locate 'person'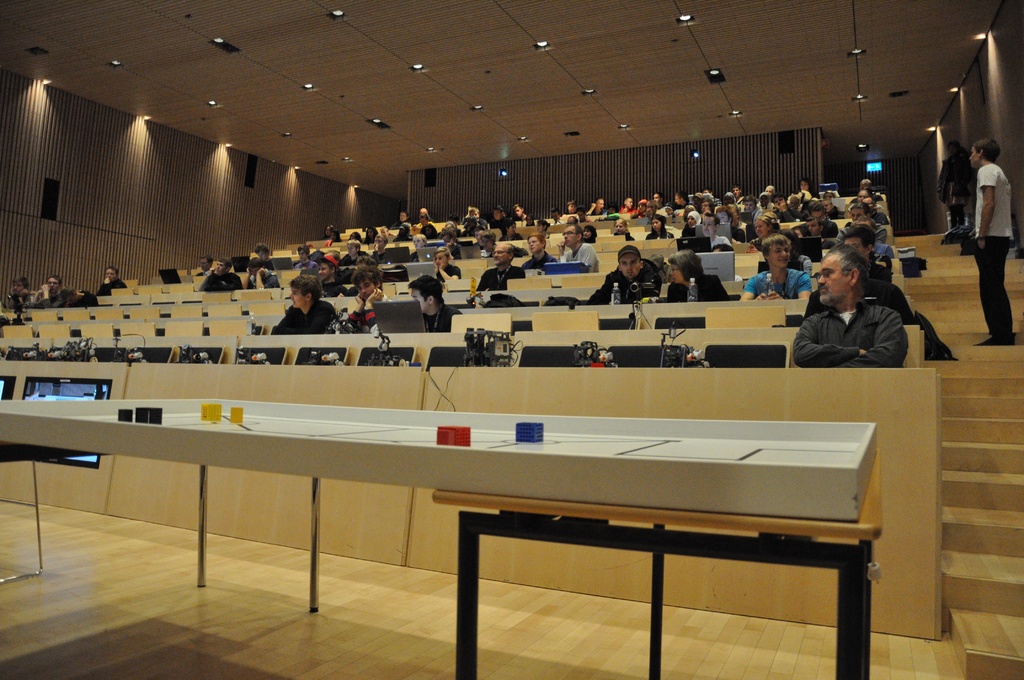
799, 234, 929, 376
